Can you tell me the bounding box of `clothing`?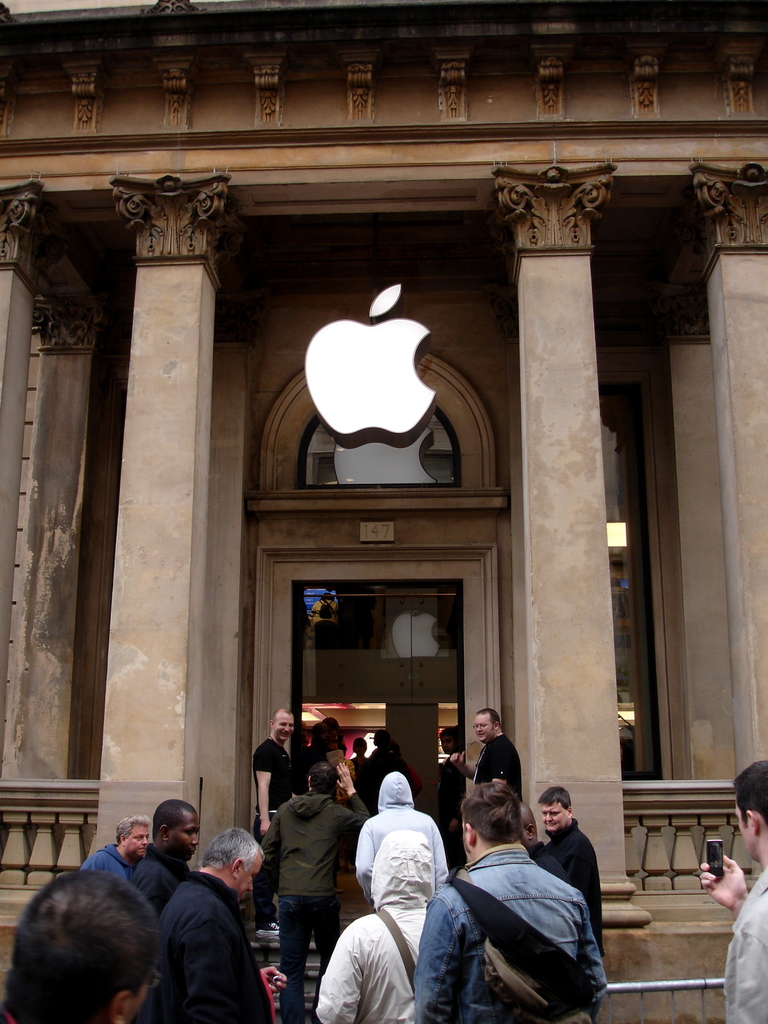
bbox(137, 865, 291, 1023).
